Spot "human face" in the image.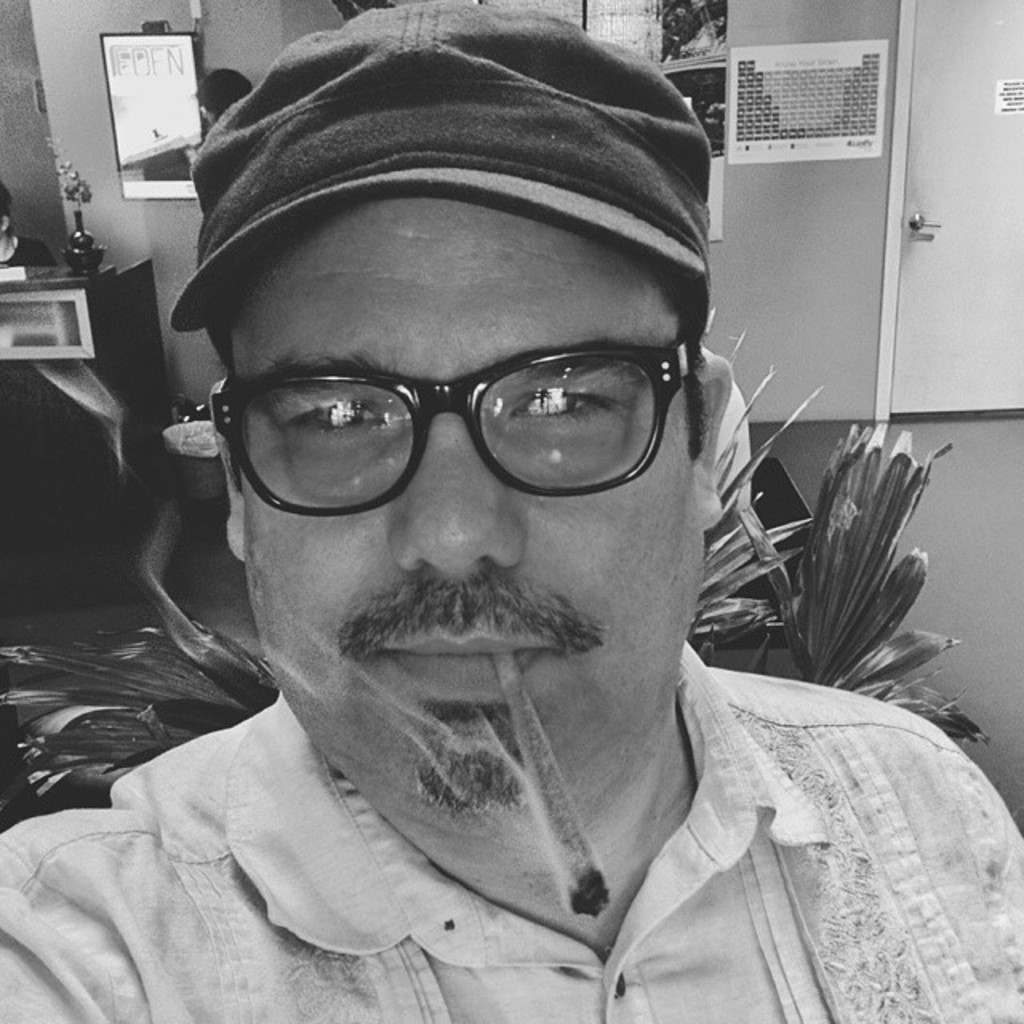
"human face" found at 237,192,706,838.
